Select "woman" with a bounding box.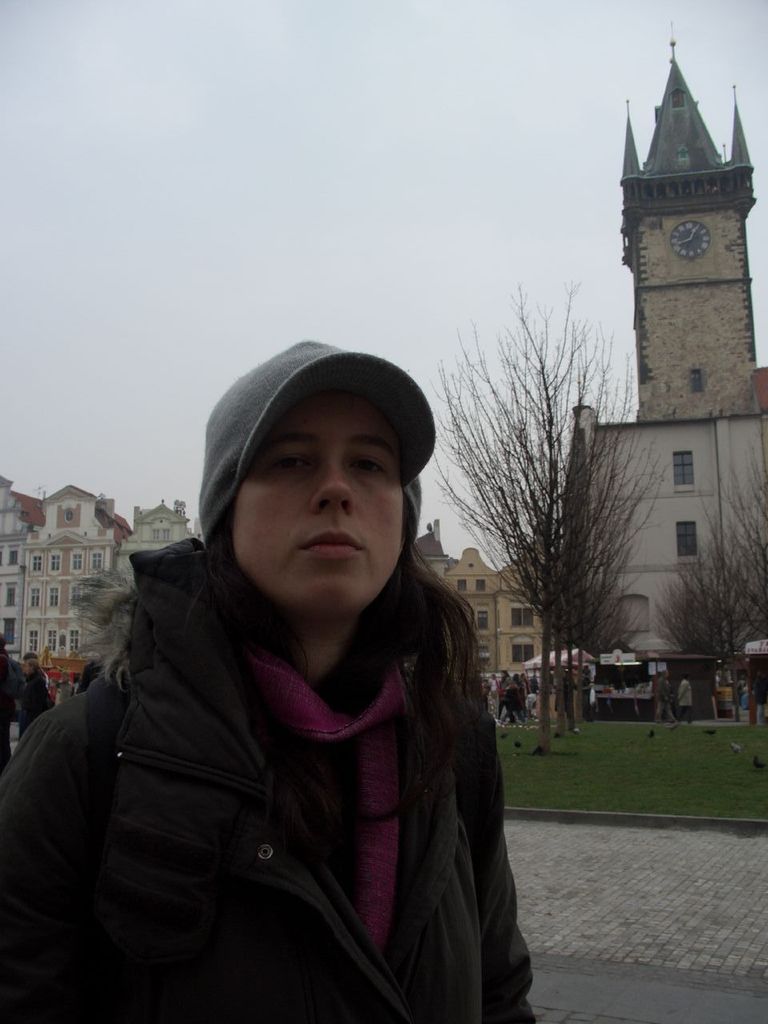
(28, 326, 578, 1018).
